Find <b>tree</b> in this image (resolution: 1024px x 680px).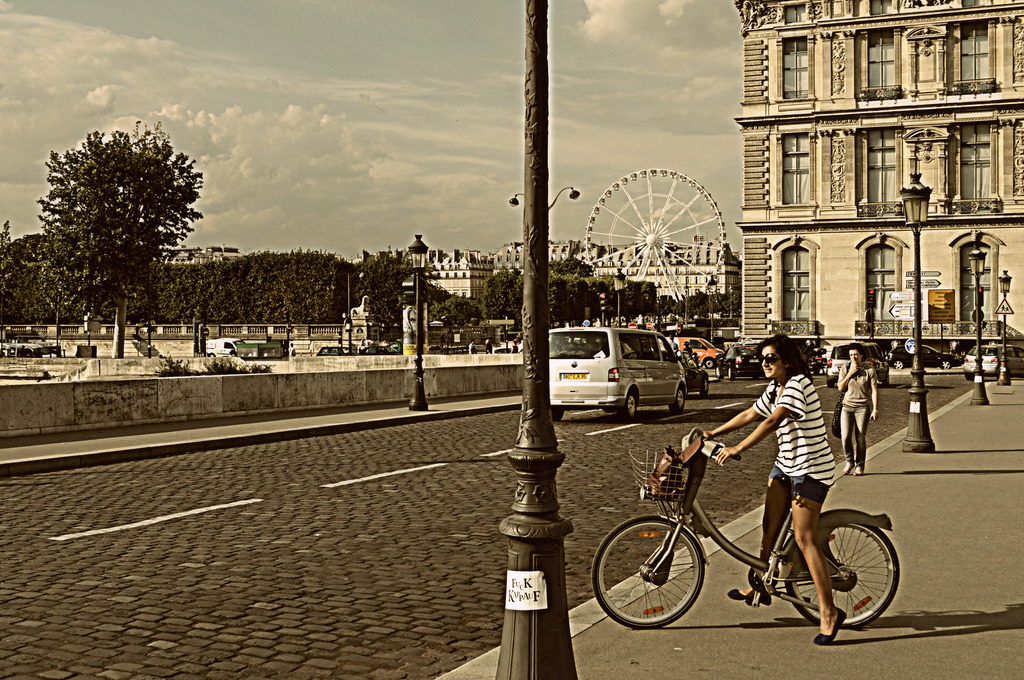
left=411, top=282, right=458, bottom=316.
